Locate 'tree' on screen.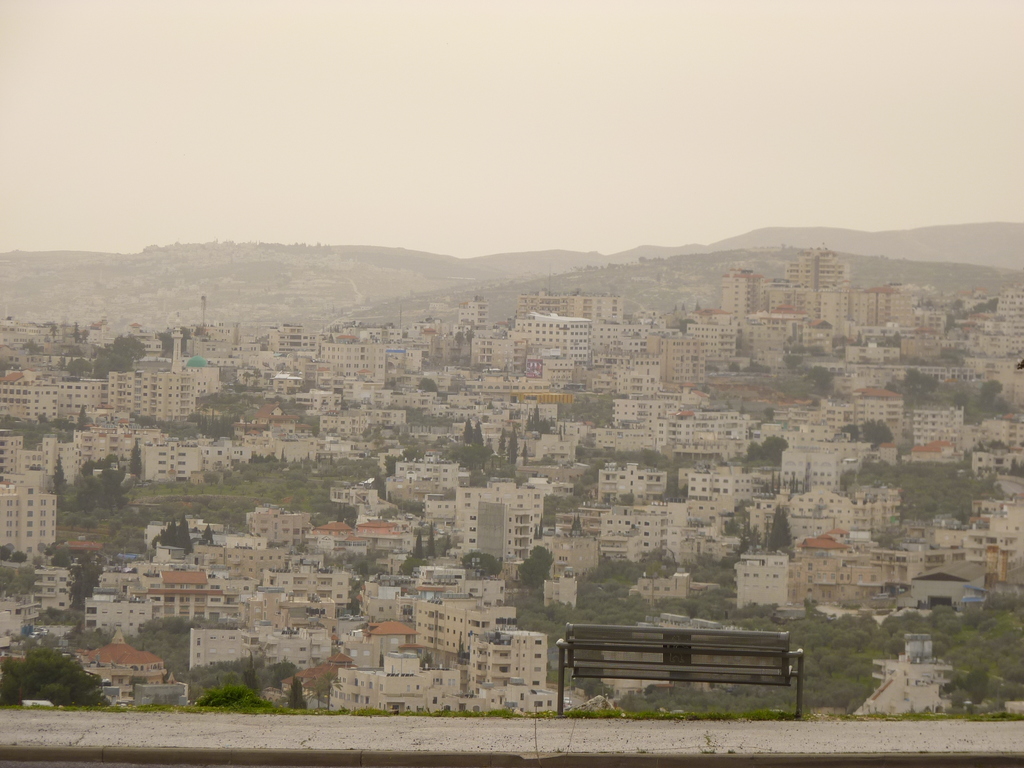
On screen at <box>120,452,124,460</box>.
